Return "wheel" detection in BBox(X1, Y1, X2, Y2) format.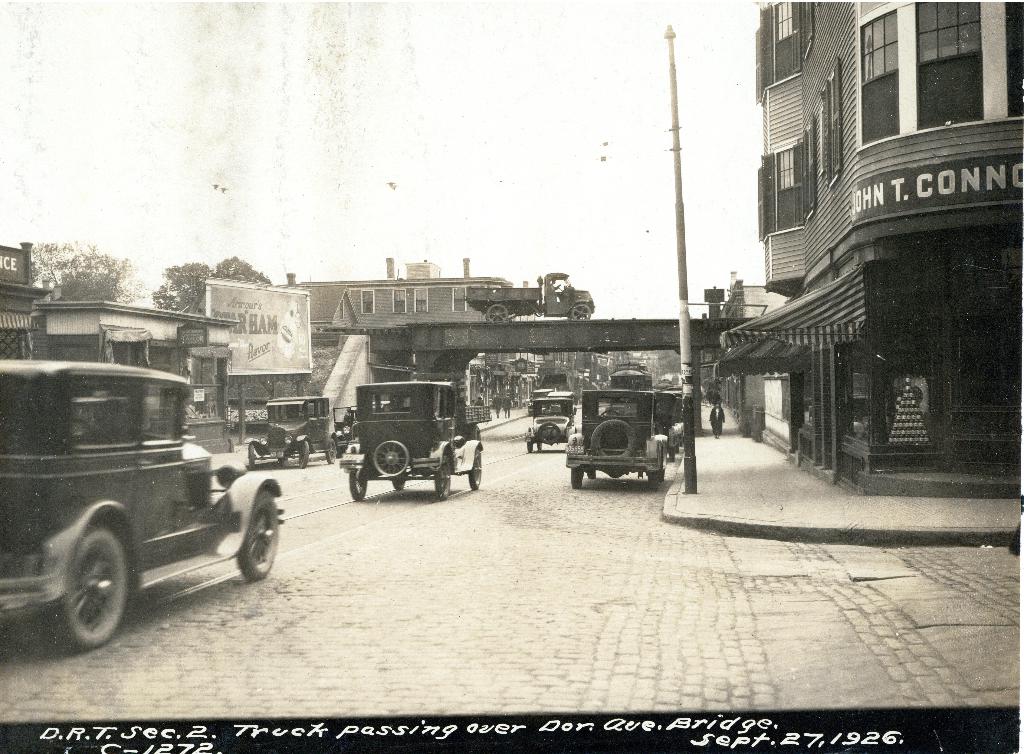
BBox(539, 420, 561, 445).
